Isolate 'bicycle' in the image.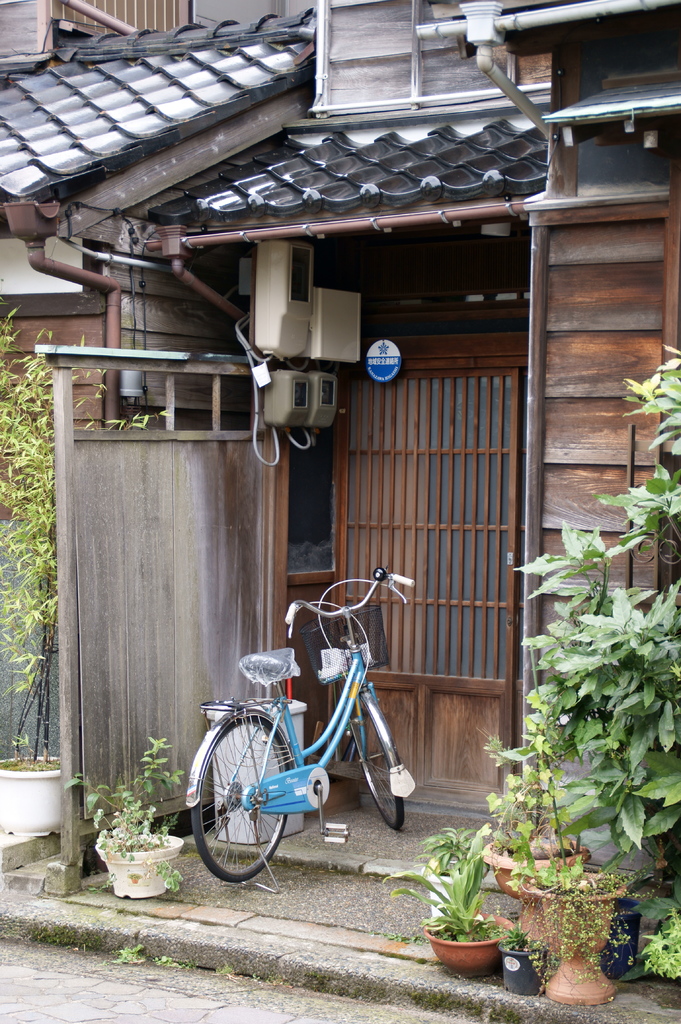
Isolated region: 186, 564, 414, 888.
